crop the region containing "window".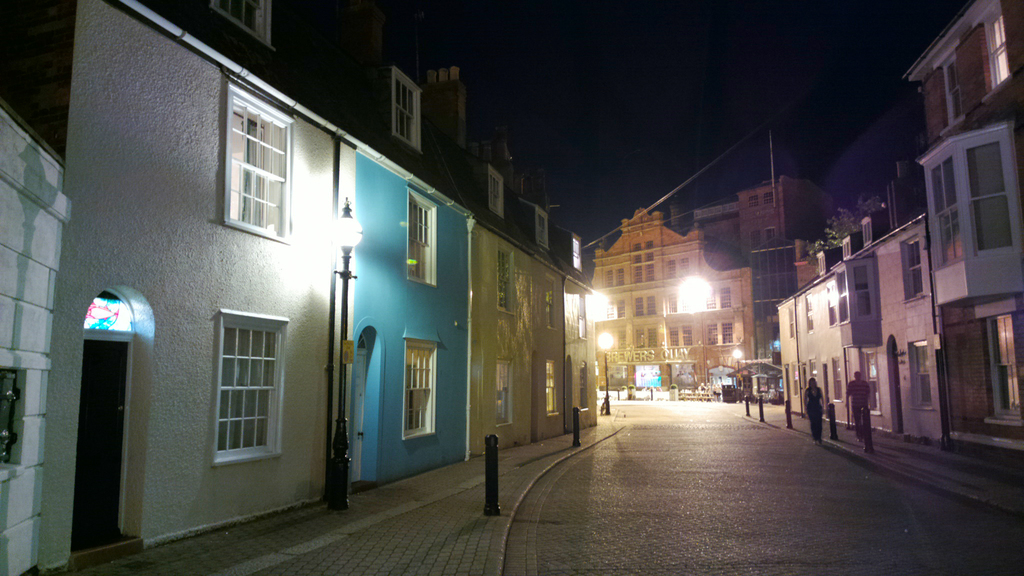
Crop region: {"x1": 929, "y1": 159, "x2": 954, "y2": 211}.
